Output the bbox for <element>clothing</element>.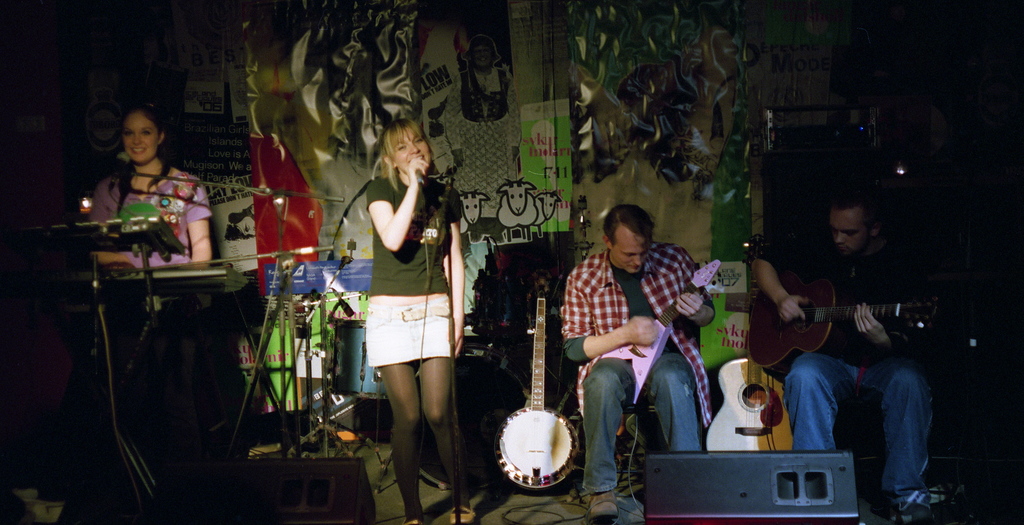
x1=366, y1=168, x2=463, y2=365.
